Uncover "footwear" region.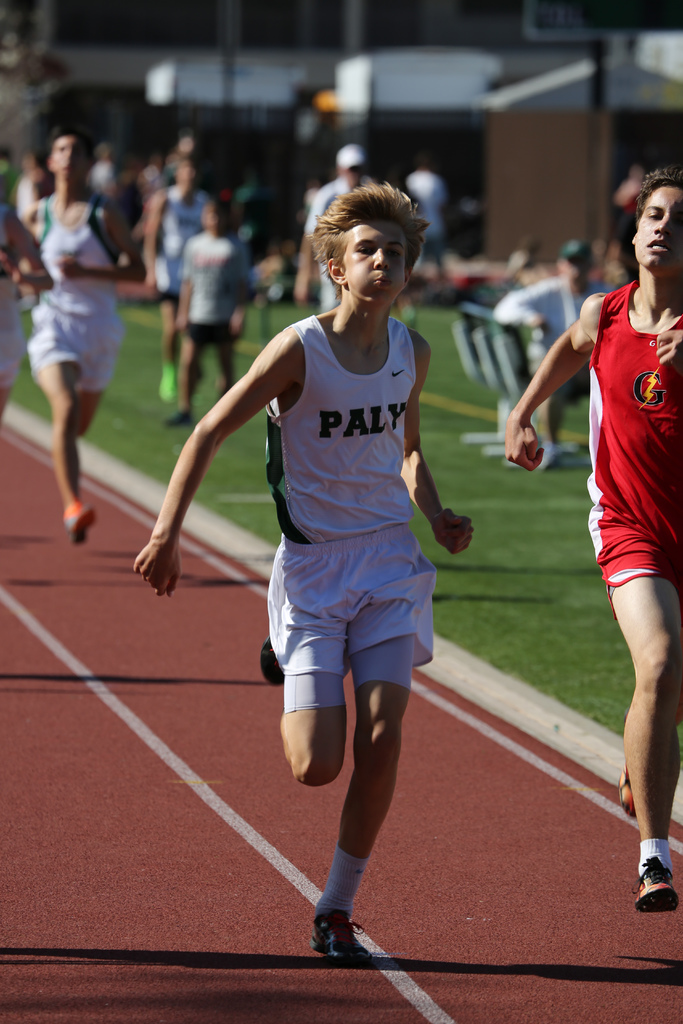
Uncovered: box=[642, 852, 682, 910].
